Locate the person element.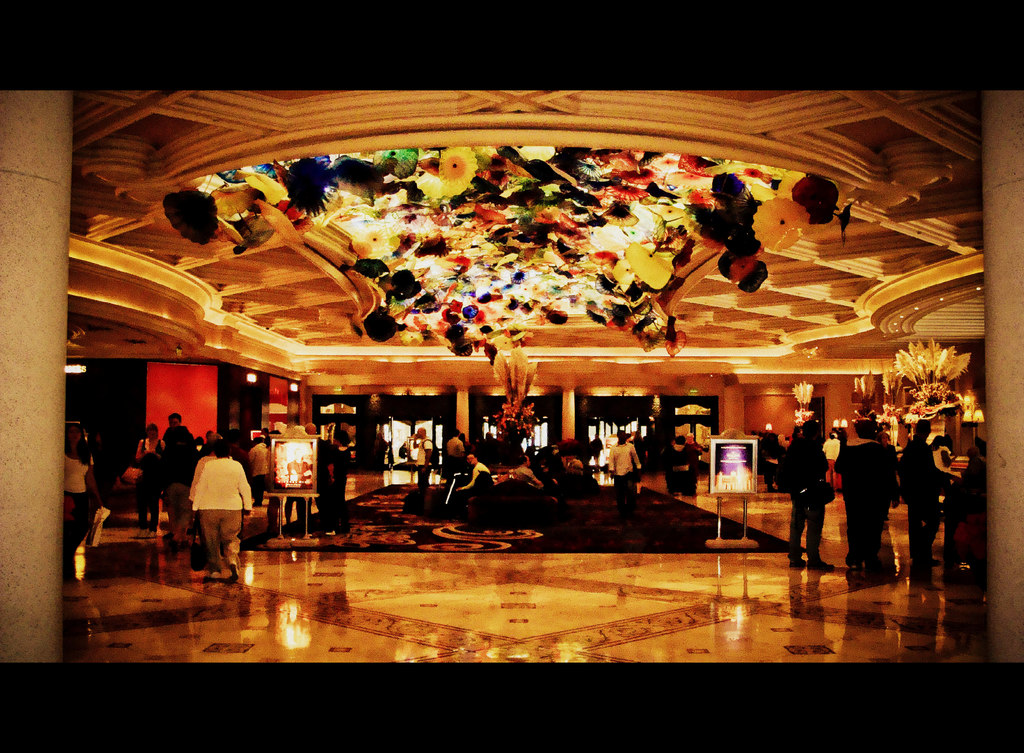
Element bbox: rect(458, 457, 503, 519).
